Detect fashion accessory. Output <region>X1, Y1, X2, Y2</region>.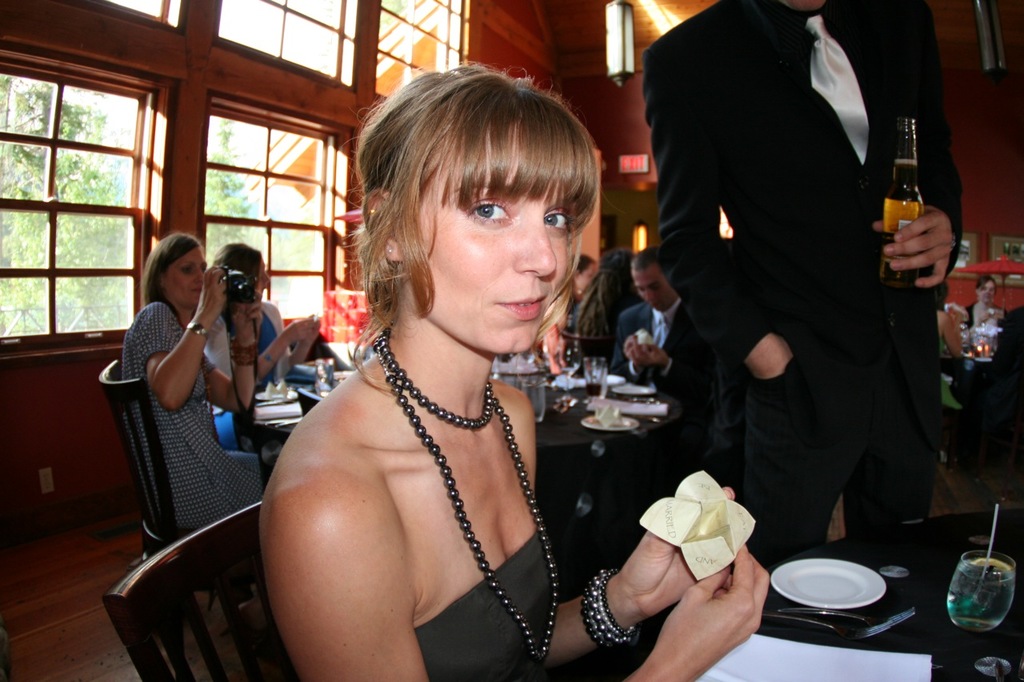
<region>577, 564, 636, 677</region>.
